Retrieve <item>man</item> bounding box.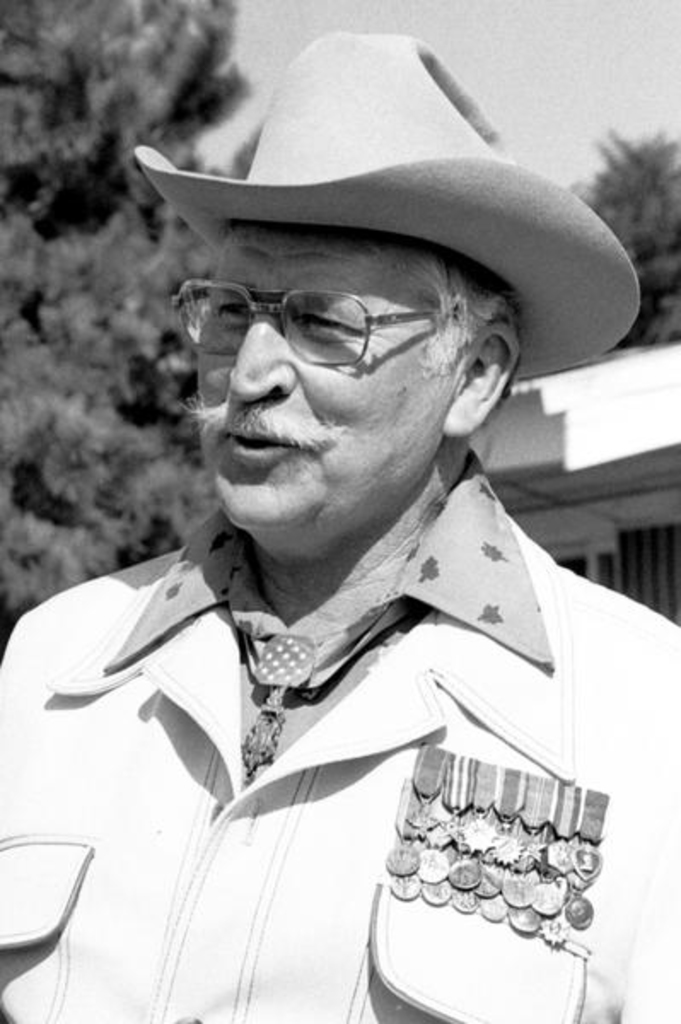
Bounding box: select_region(48, 84, 680, 1000).
